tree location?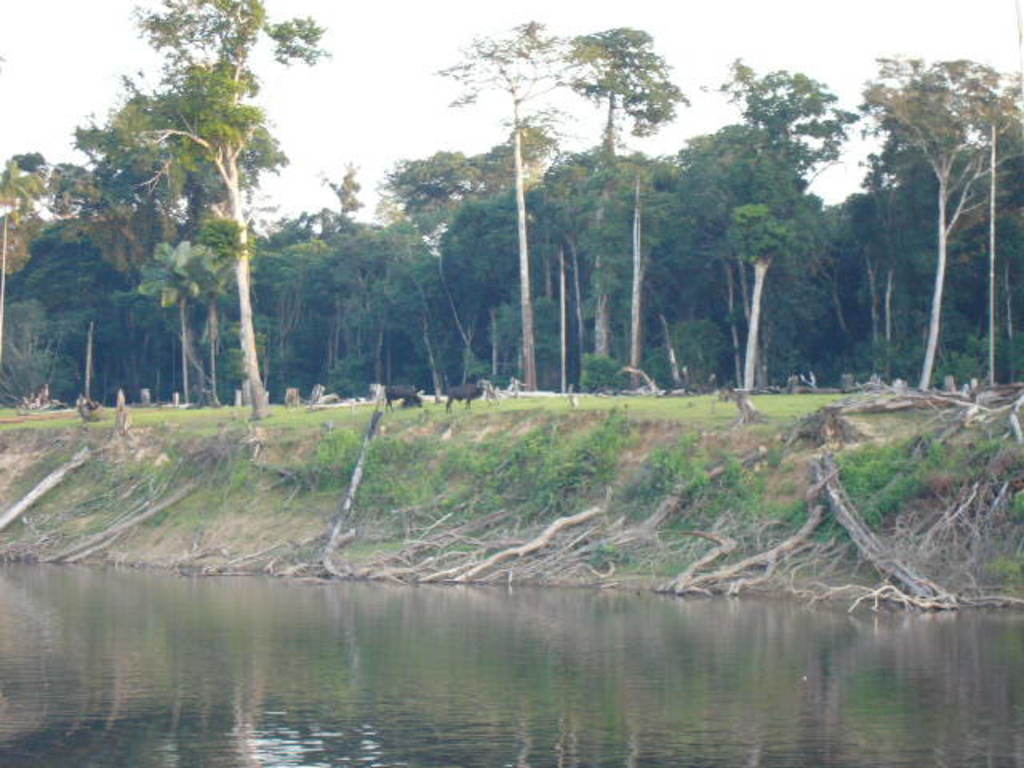
{"x1": 0, "y1": 142, "x2": 86, "y2": 414}
